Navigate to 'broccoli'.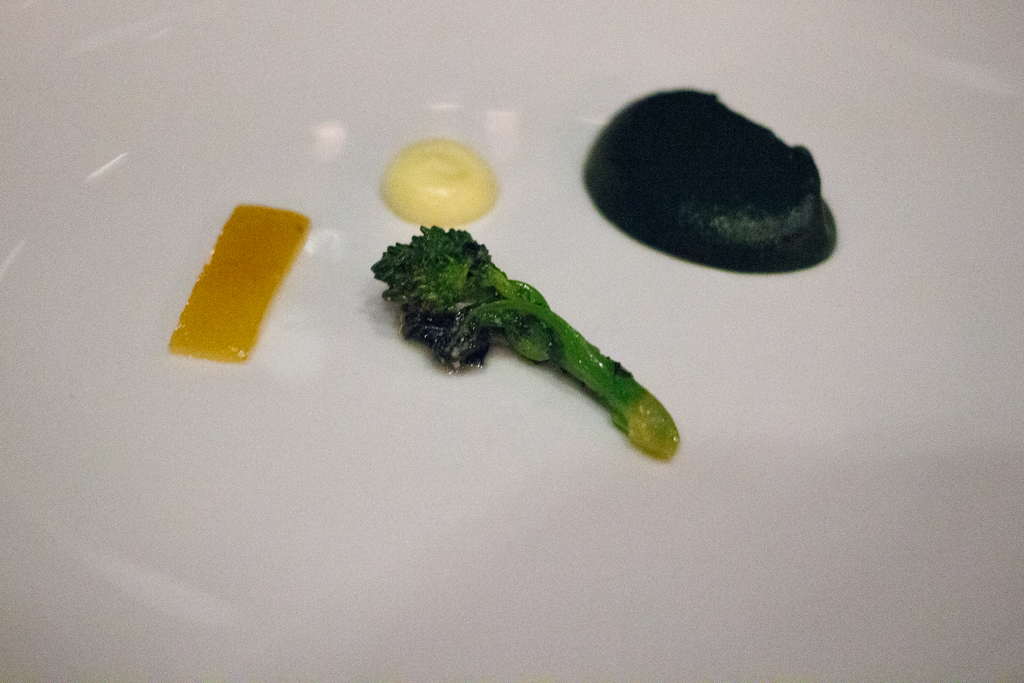
Navigation target: locate(369, 224, 686, 463).
